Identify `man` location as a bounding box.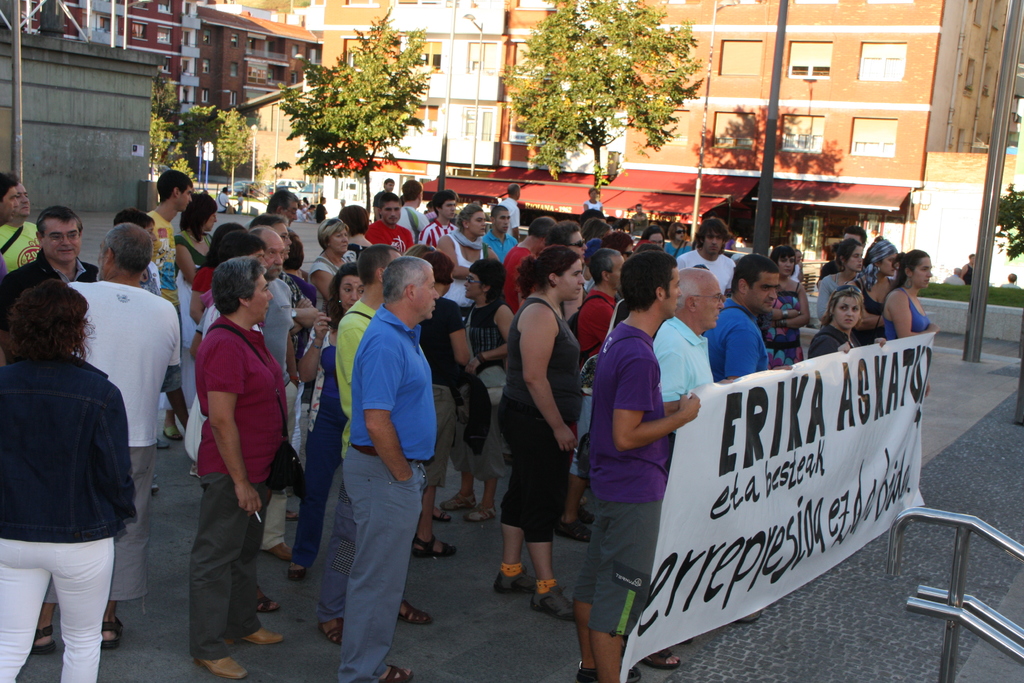
crop(255, 211, 294, 253).
